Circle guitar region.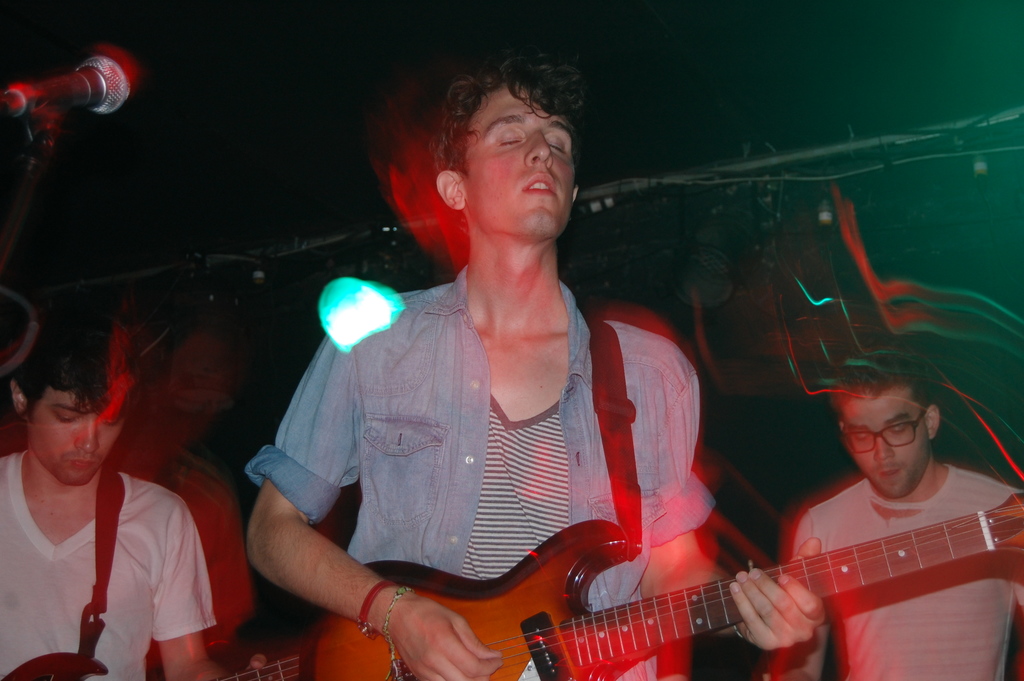
Region: bbox=(305, 489, 1018, 680).
